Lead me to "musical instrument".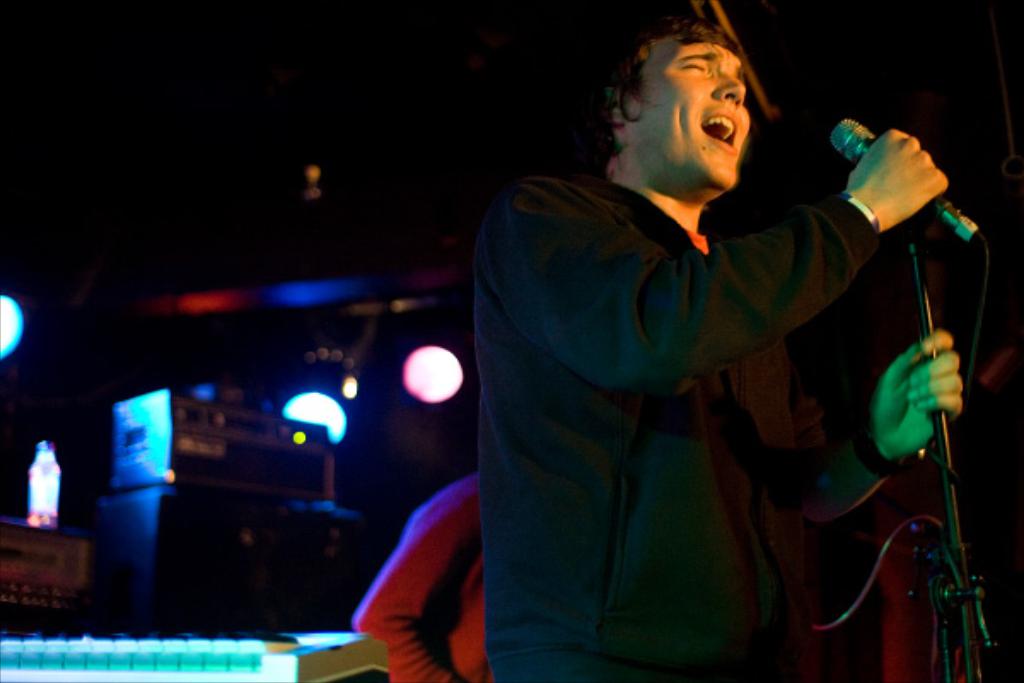
Lead to x1=0, y1=618, x2=396, y2=681.
